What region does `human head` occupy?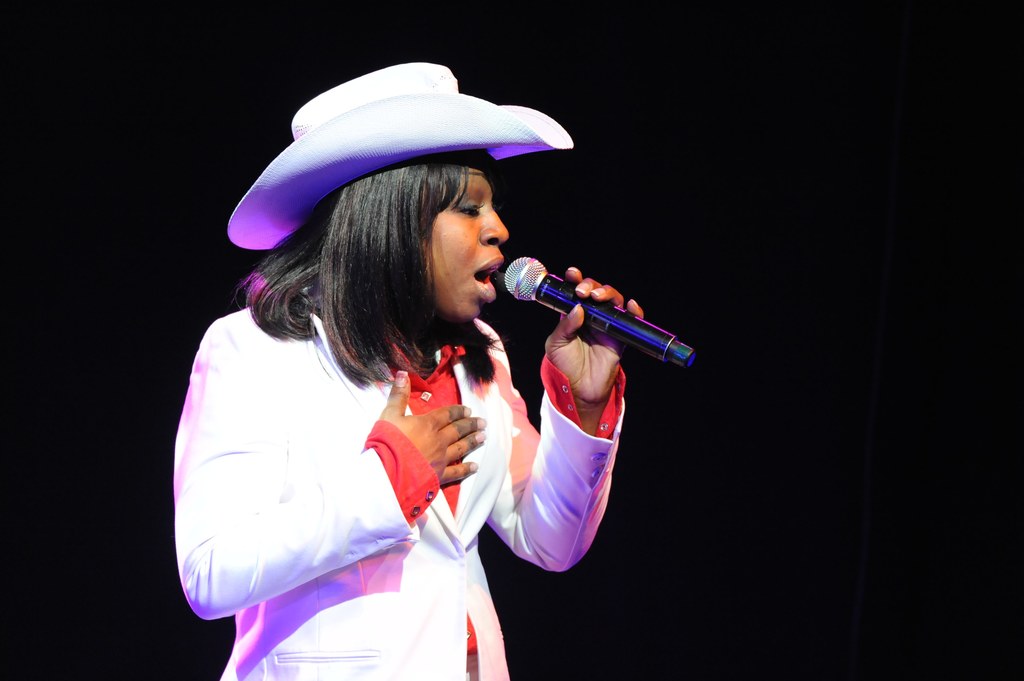
bbox=[364, 161, 530, 338].
